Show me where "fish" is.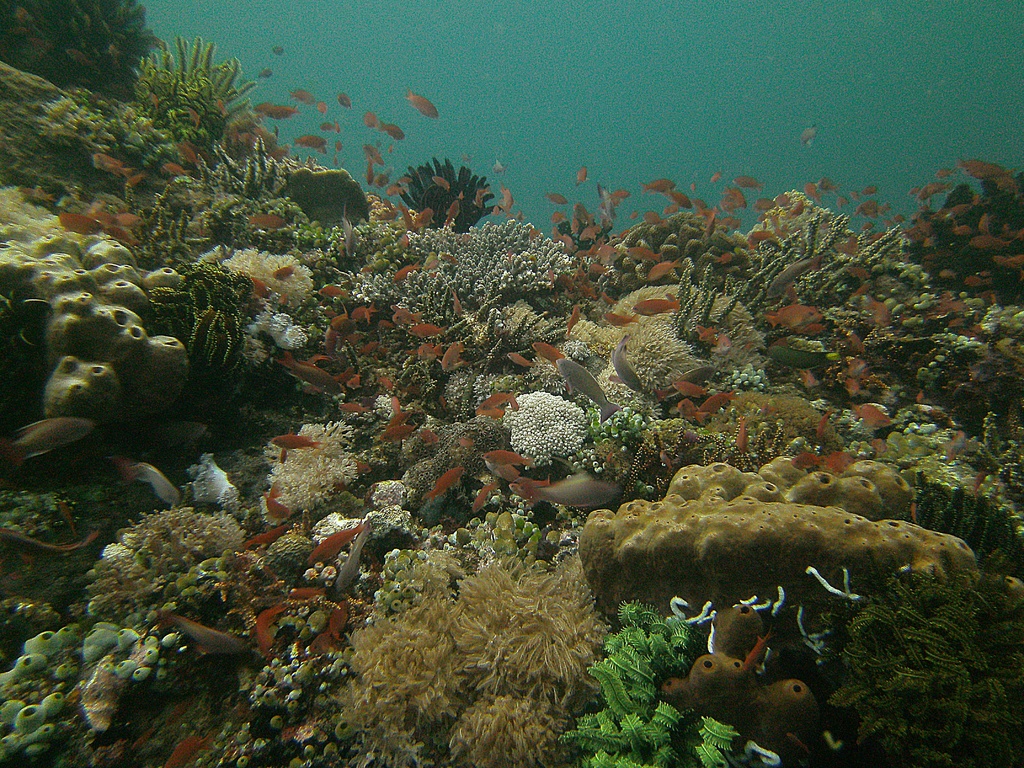
"fish" is at 245,522,293,548.
